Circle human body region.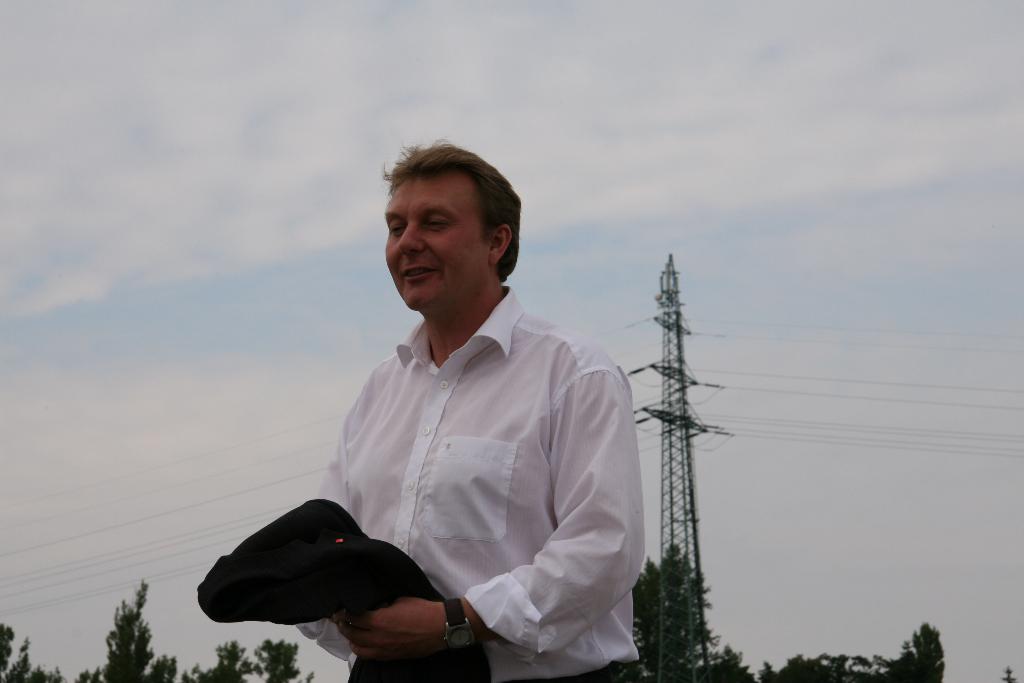
Region: x1=279, y1=207, x2=665, y2=682.
